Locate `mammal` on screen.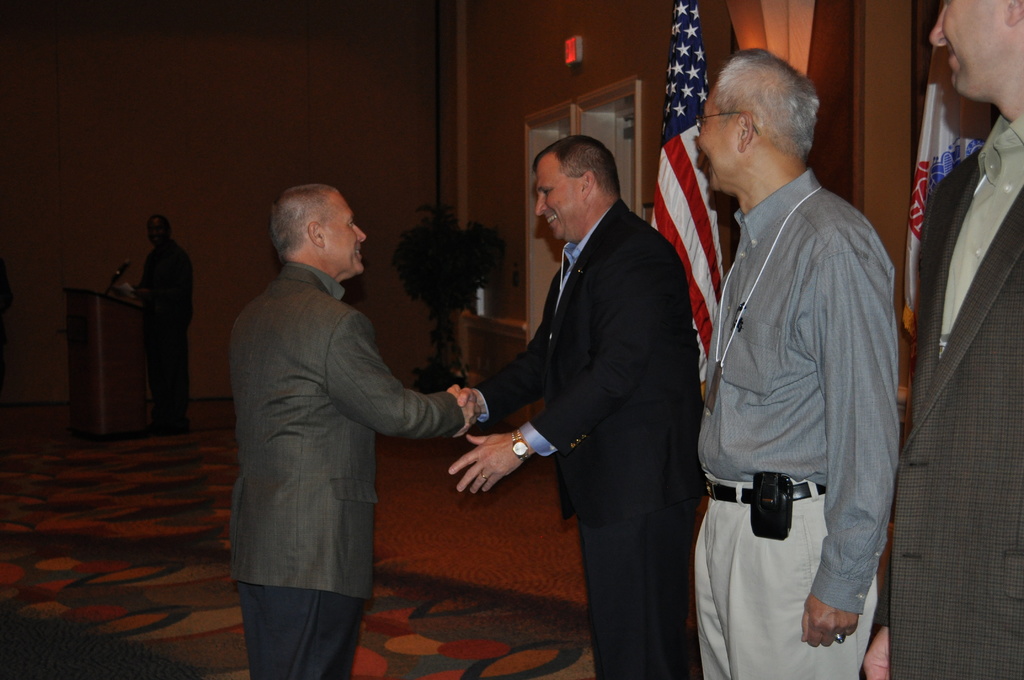
On screen at {"left": 227, "top": 182, "right": 483, "bottom": 679}.
